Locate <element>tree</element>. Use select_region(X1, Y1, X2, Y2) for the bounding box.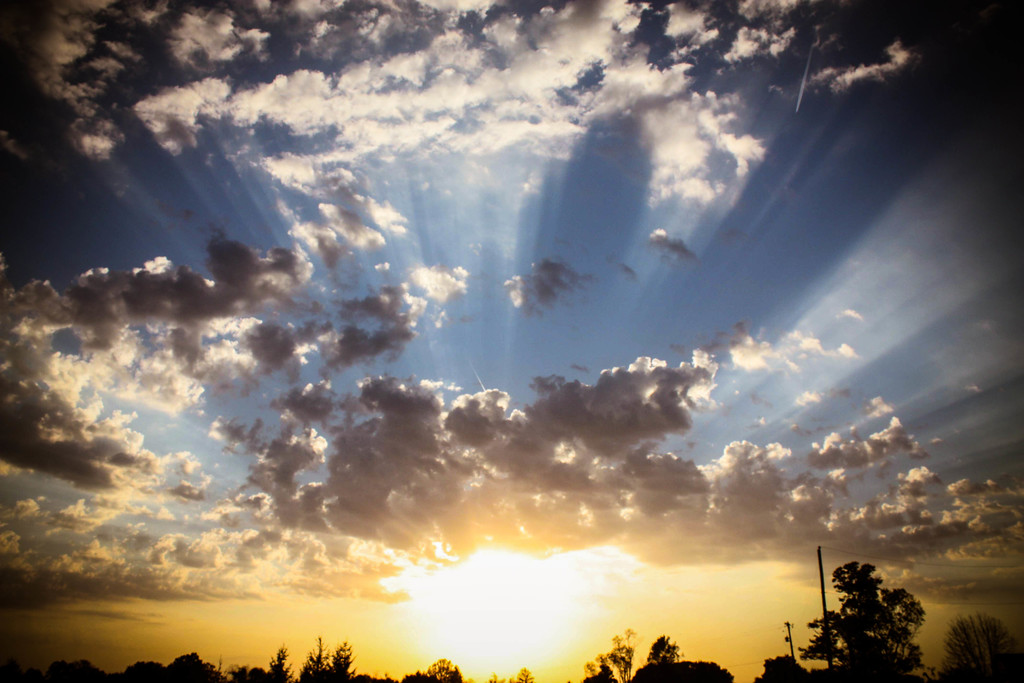
select_region(753, 653, 814, 682).
